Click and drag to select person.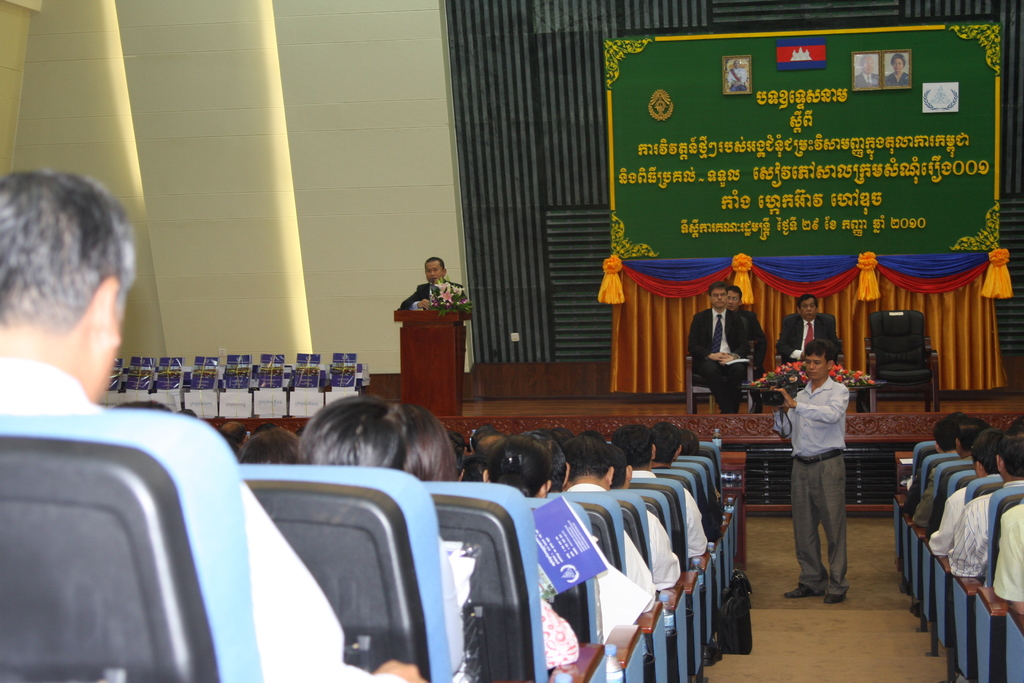
Selection: x1=784, y1=331, x2=872, y2=615.
